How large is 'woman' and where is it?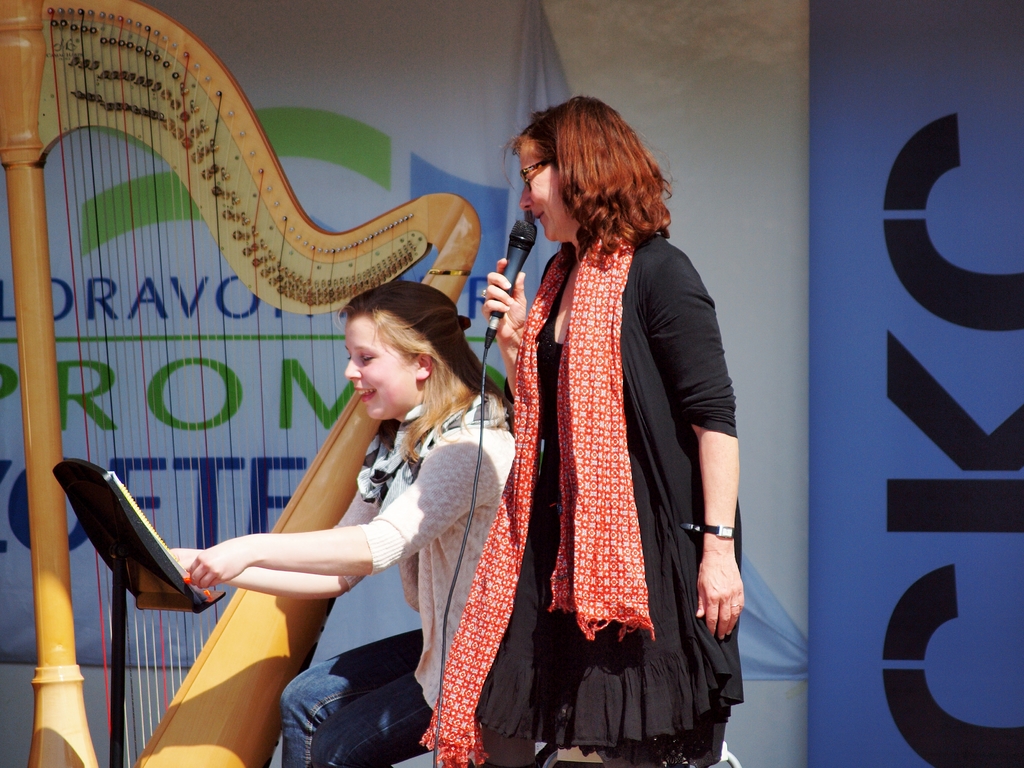
Bounding box: l=415, t=97, r=744, b=767.
